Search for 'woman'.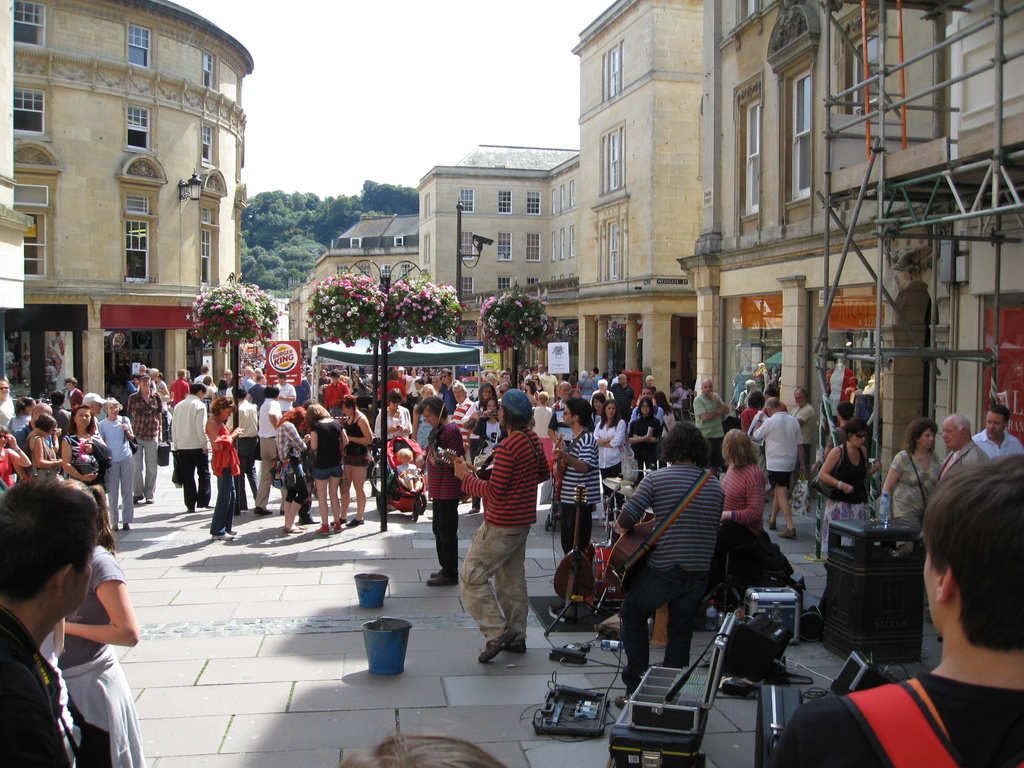
Found at detection(204, 394, 243, 542).
